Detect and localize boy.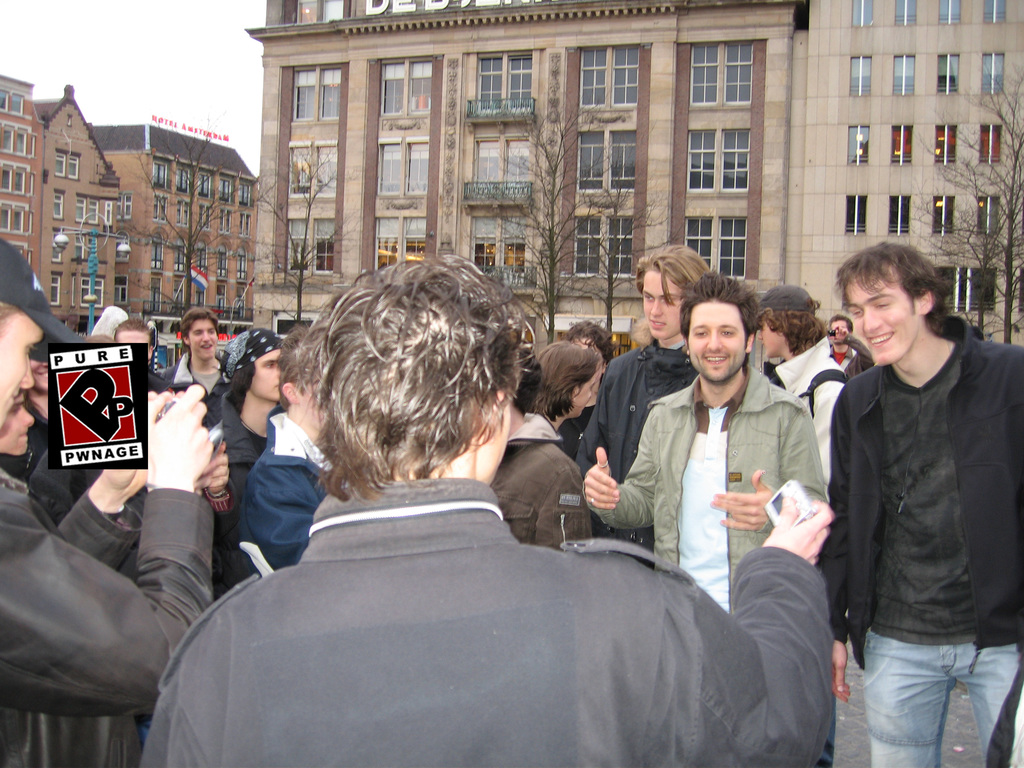
Localized at bbox(163, 305, 229, 429).
